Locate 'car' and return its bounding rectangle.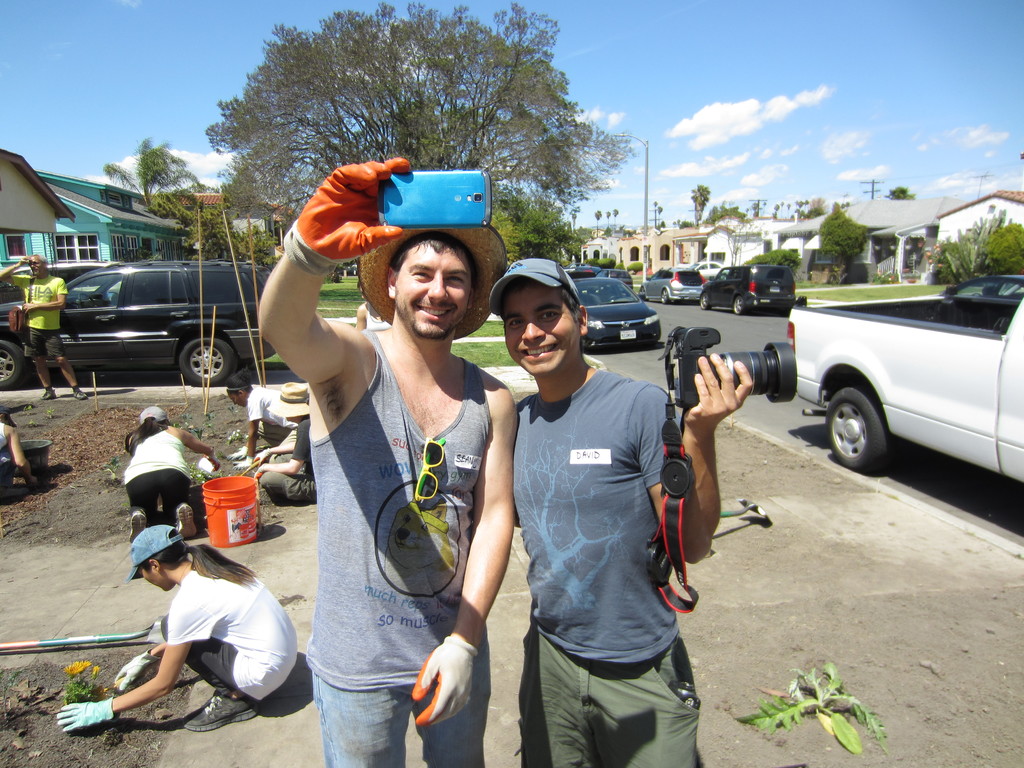
select_region(700, 258, 796, 320).
